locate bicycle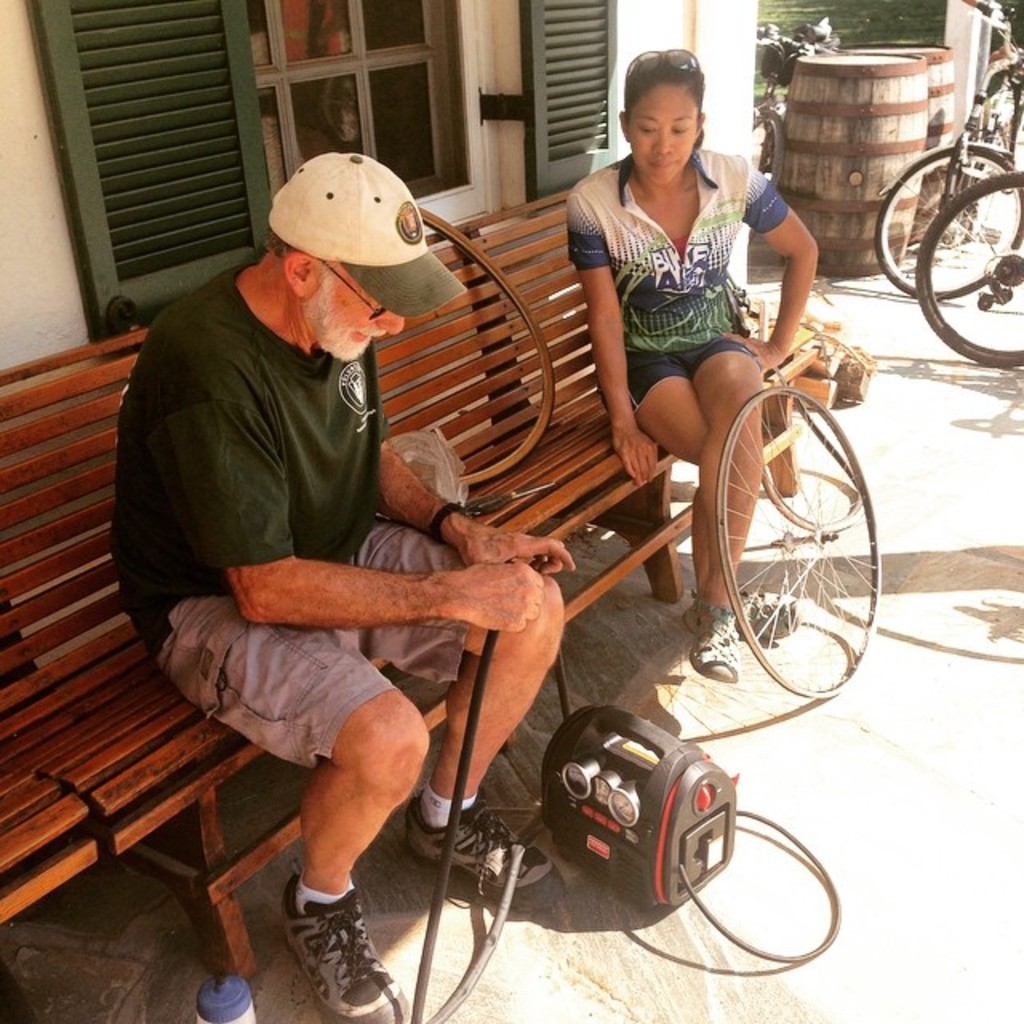
[909, 168, 1022, 376]
